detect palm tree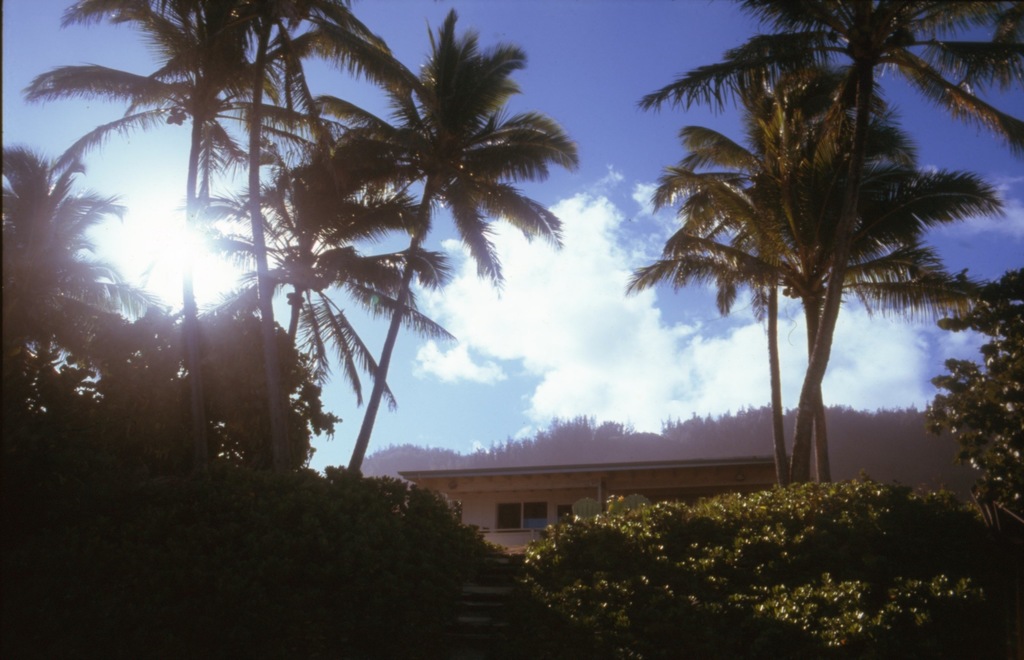
[630, 67, 986, 542]
